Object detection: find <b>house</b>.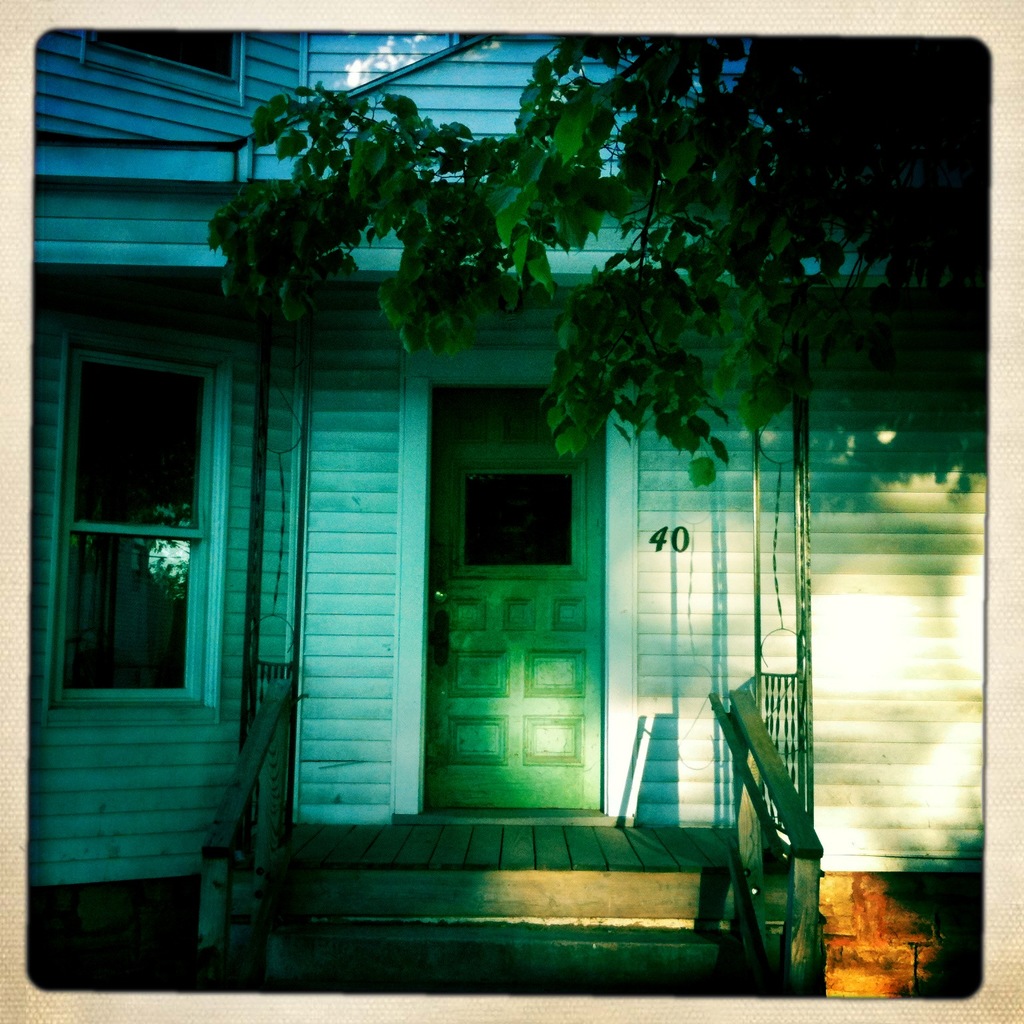
BBox(0, 0, 982, 942).
